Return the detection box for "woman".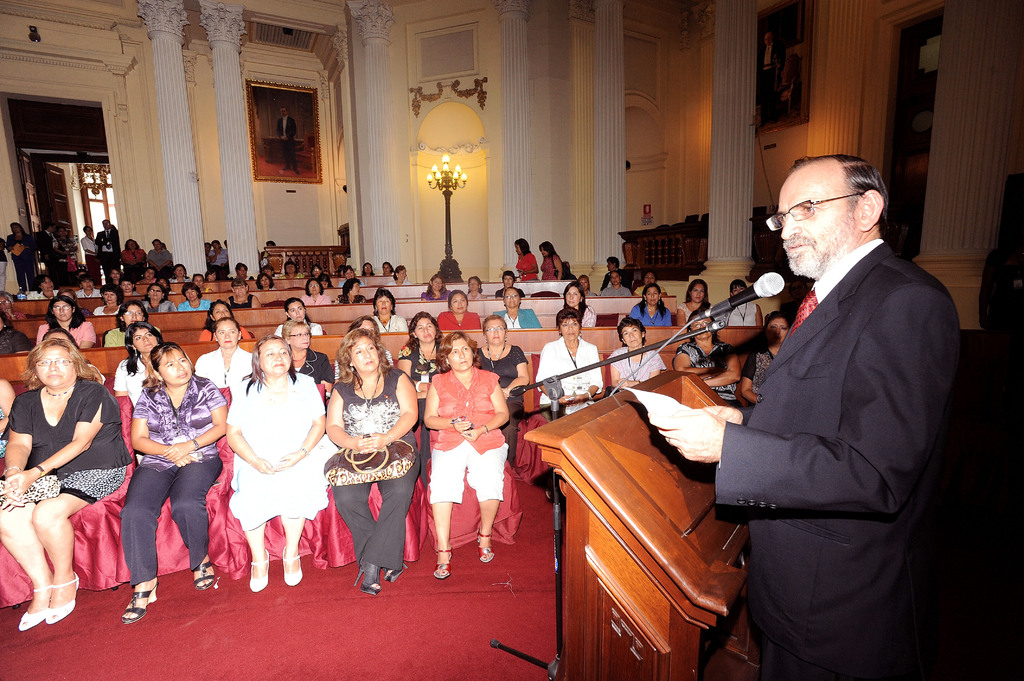
{"left": 369, "top": 284, "right": 411, "bottom": 333}.
